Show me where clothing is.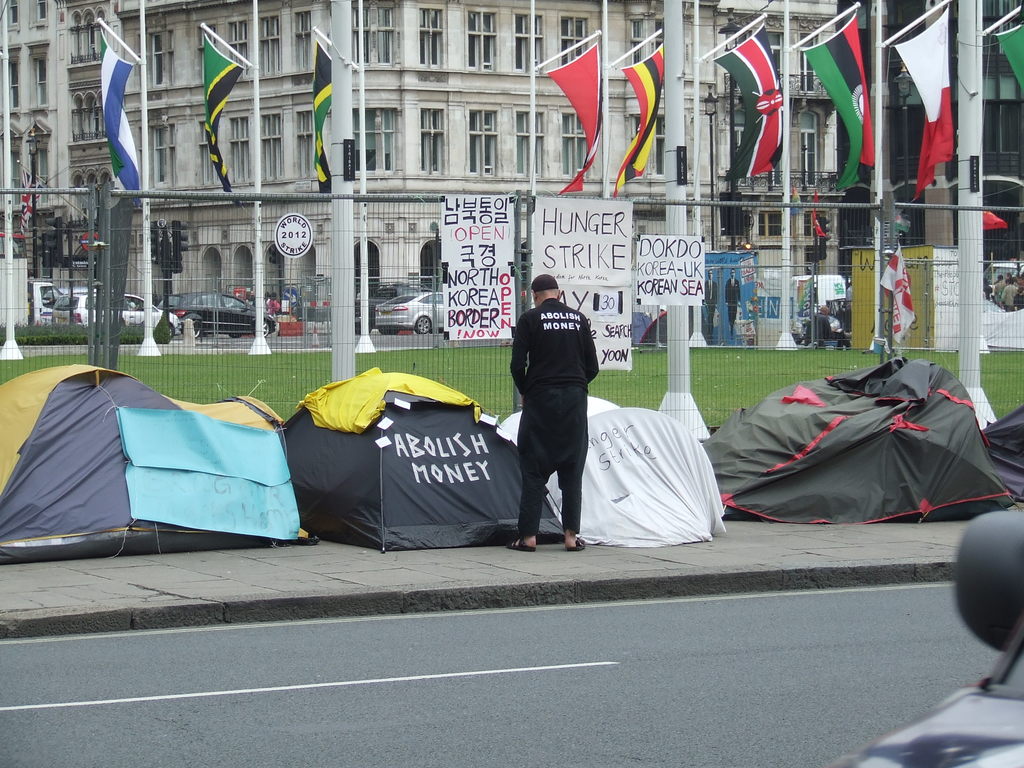
clothing is at (x1=502, y1=257, x2=601, y2=540).
